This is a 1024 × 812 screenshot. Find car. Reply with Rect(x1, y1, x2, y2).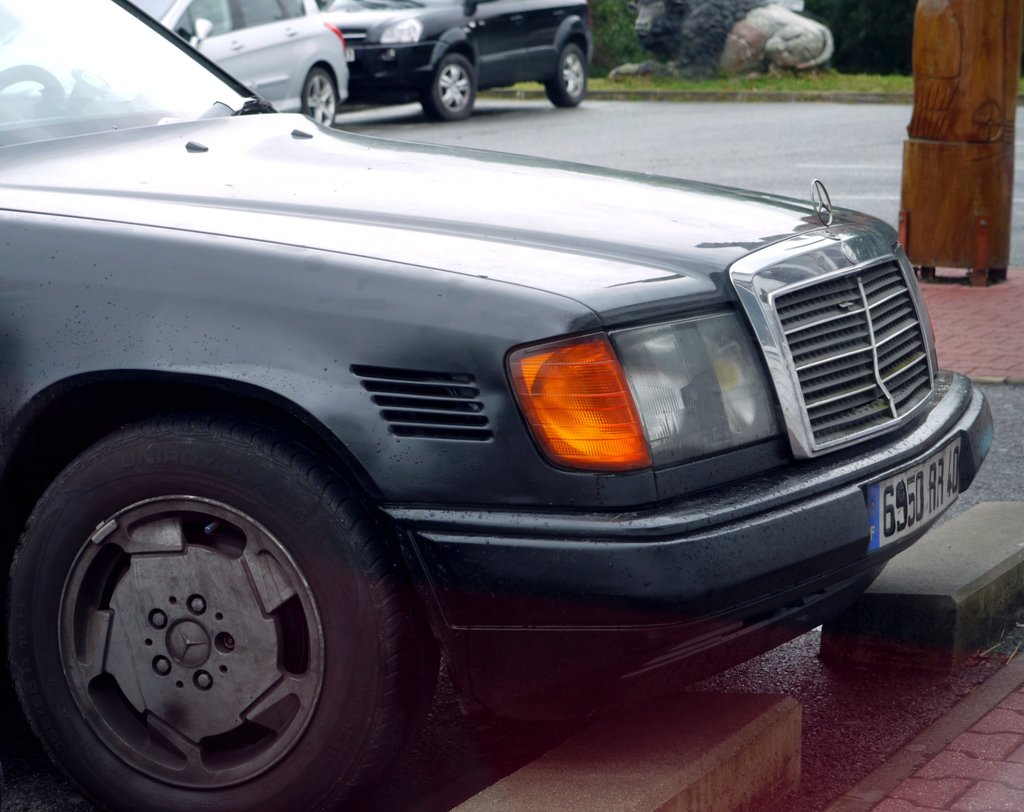
Rect(322, 0, 605, 120).
